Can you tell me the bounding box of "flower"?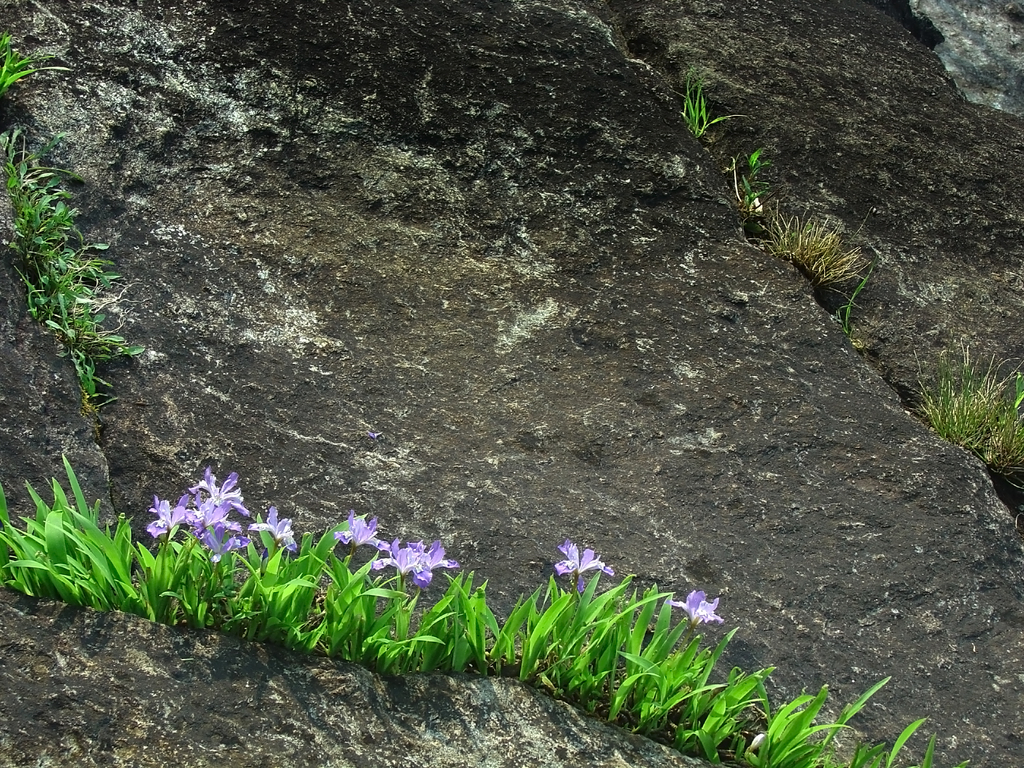
259:515:289:553.
